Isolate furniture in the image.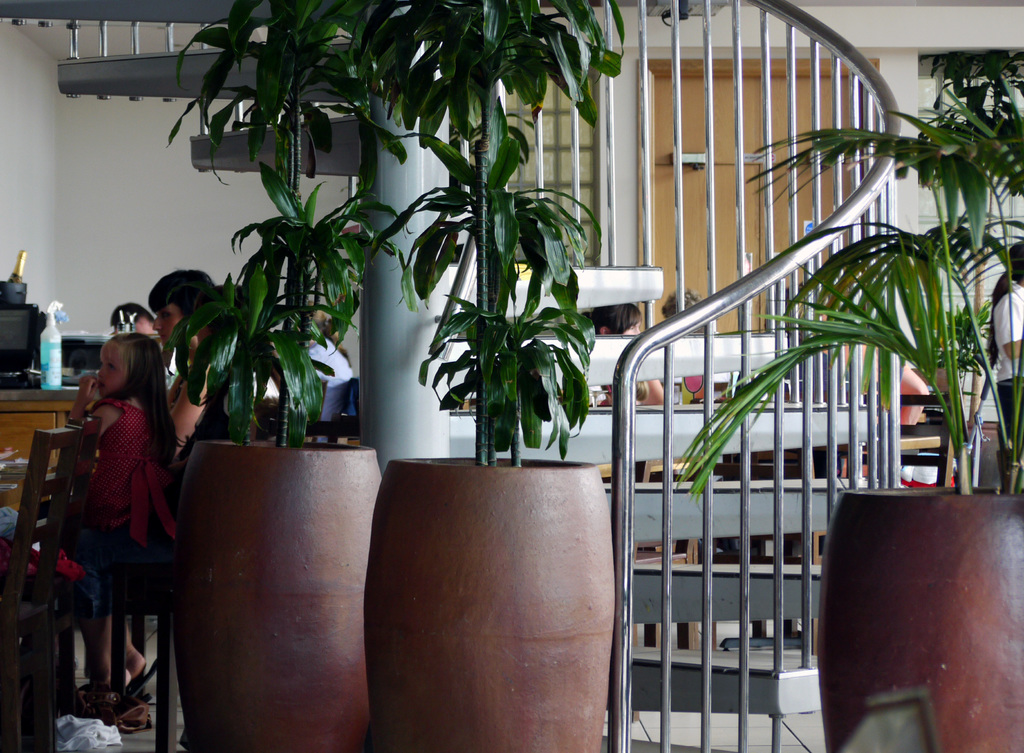
Isolated region: rect(0, 387, 76, 512).
